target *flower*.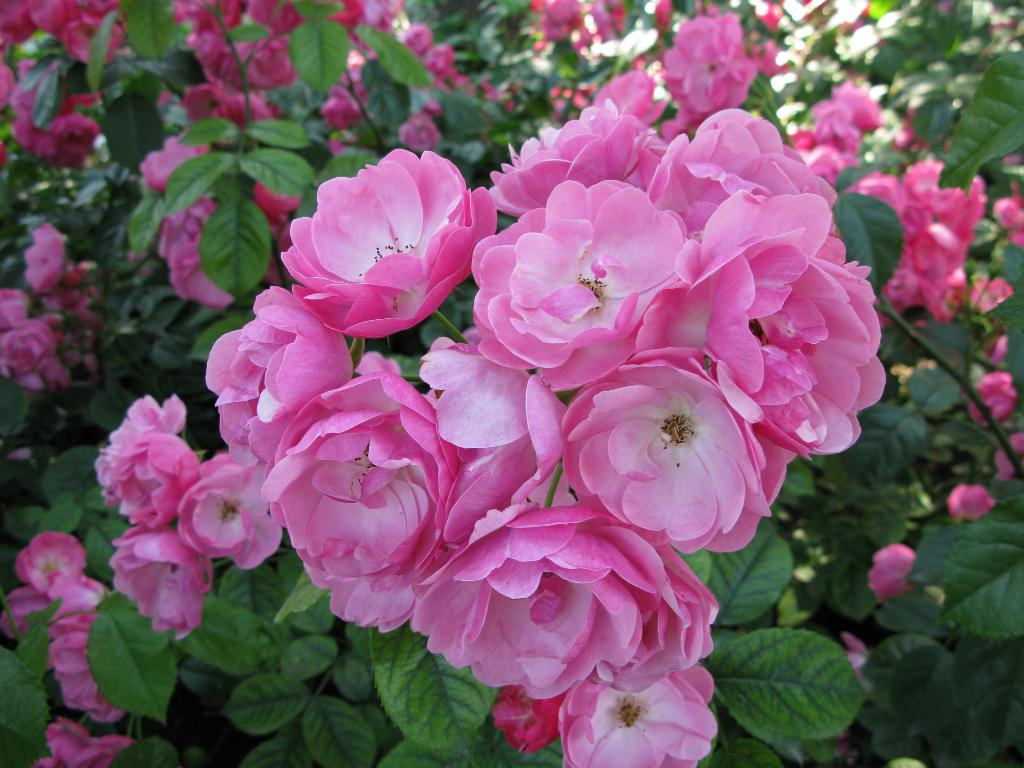
Target region: 968 371 1017 426.
